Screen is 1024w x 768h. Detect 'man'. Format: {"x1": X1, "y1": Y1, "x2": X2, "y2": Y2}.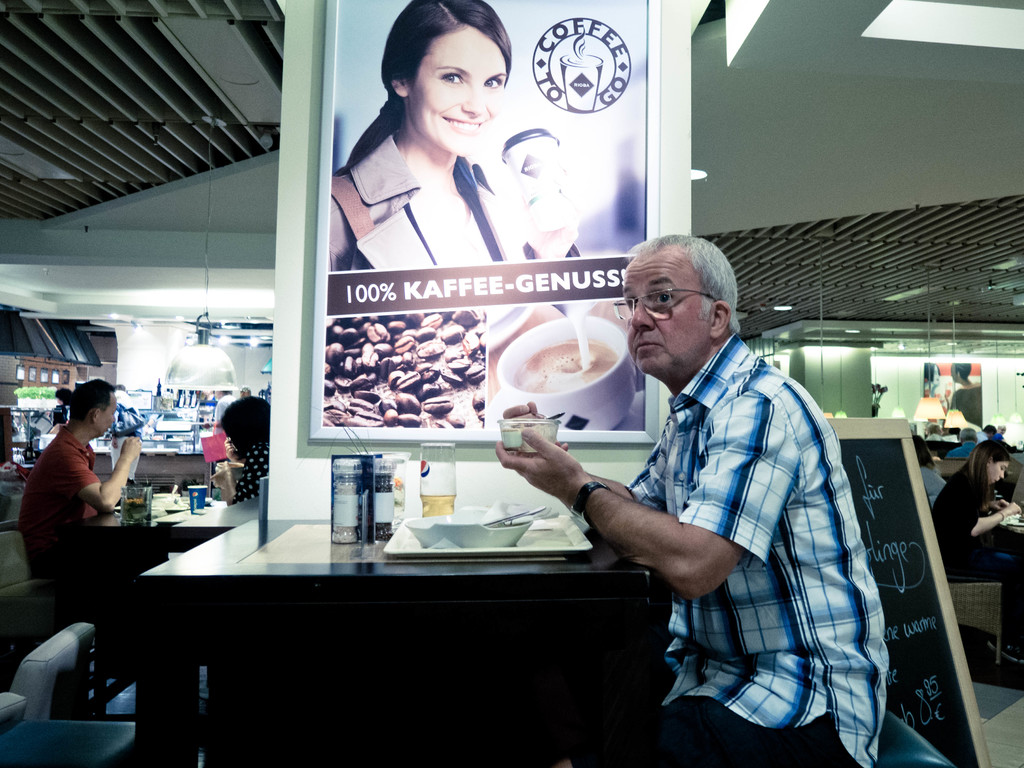
{"x1": 560, "y1": 223, "x2": 879, "y2": 740}.
